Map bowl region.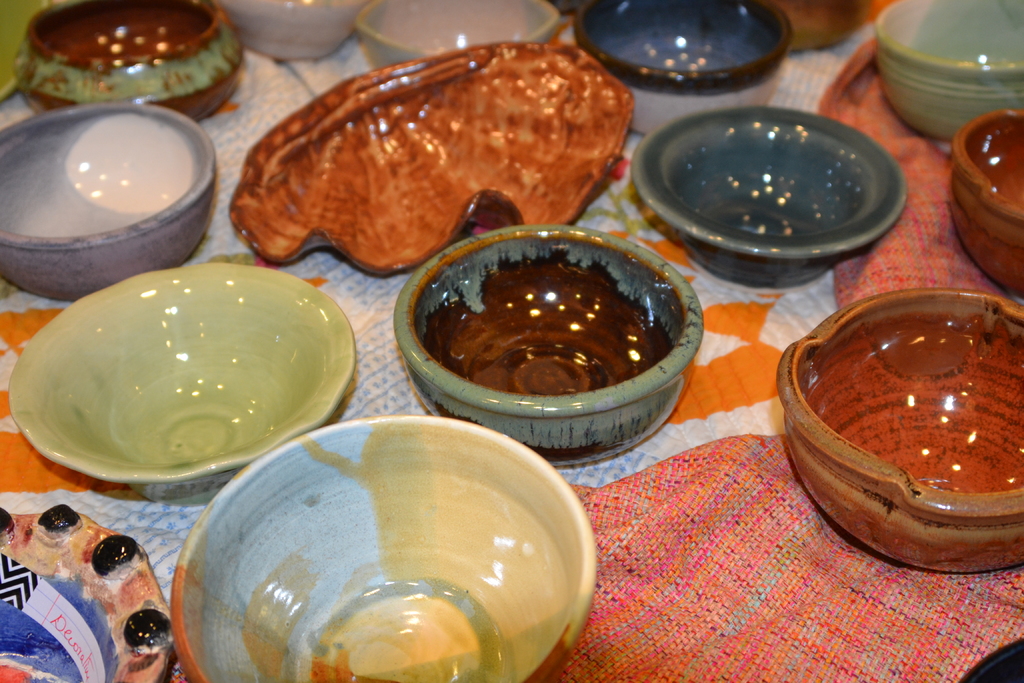
Mapped to bbox=[775, 288, 1023, 570].
